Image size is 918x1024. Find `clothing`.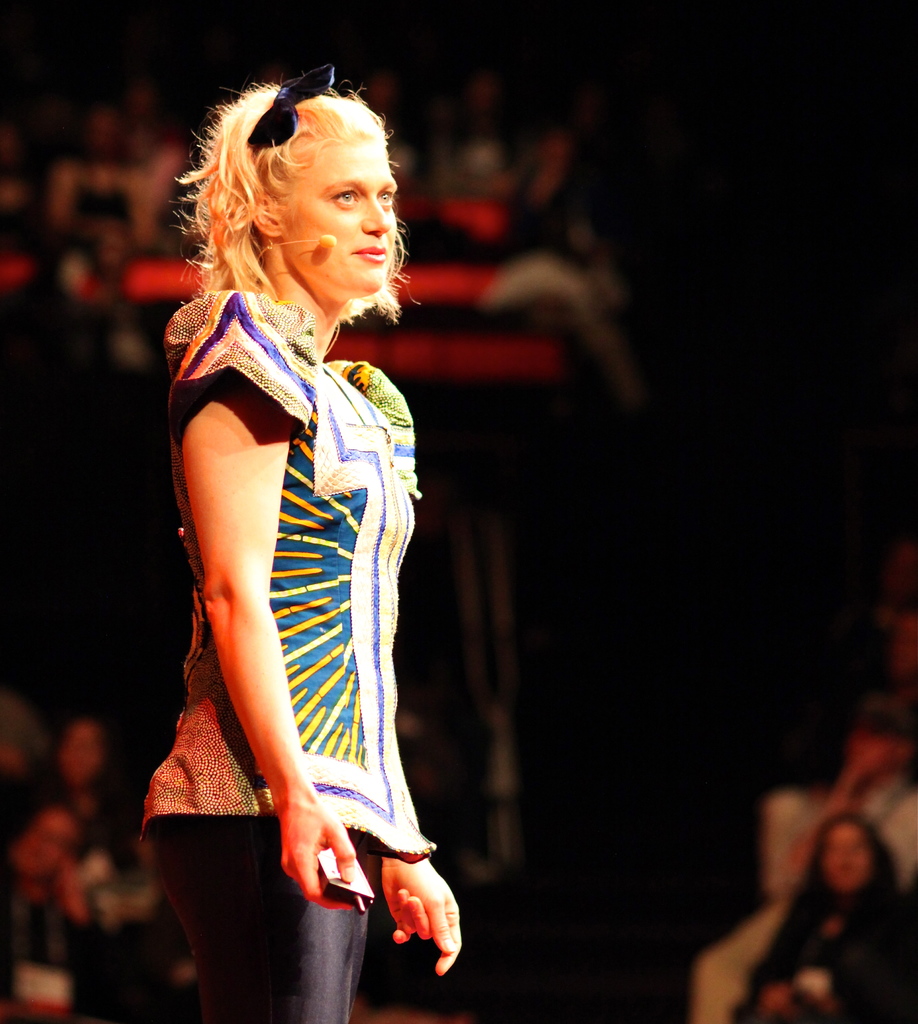
[left=862, top=775, right=917, bottom=883].
